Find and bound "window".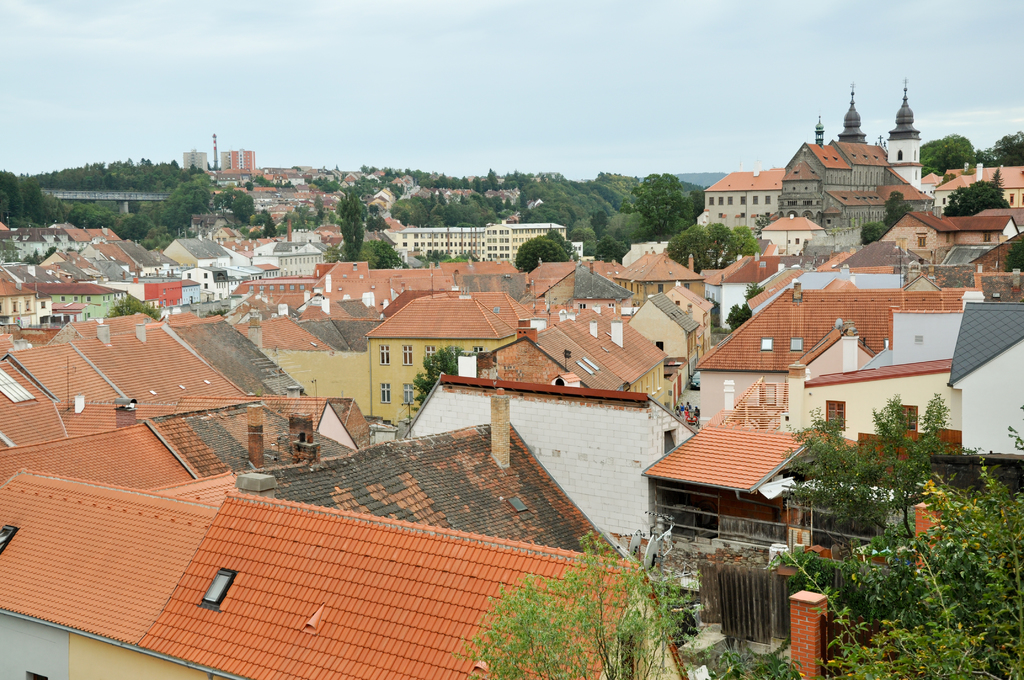
Bound: (left=580, top=303, right=585, bottom=311).
